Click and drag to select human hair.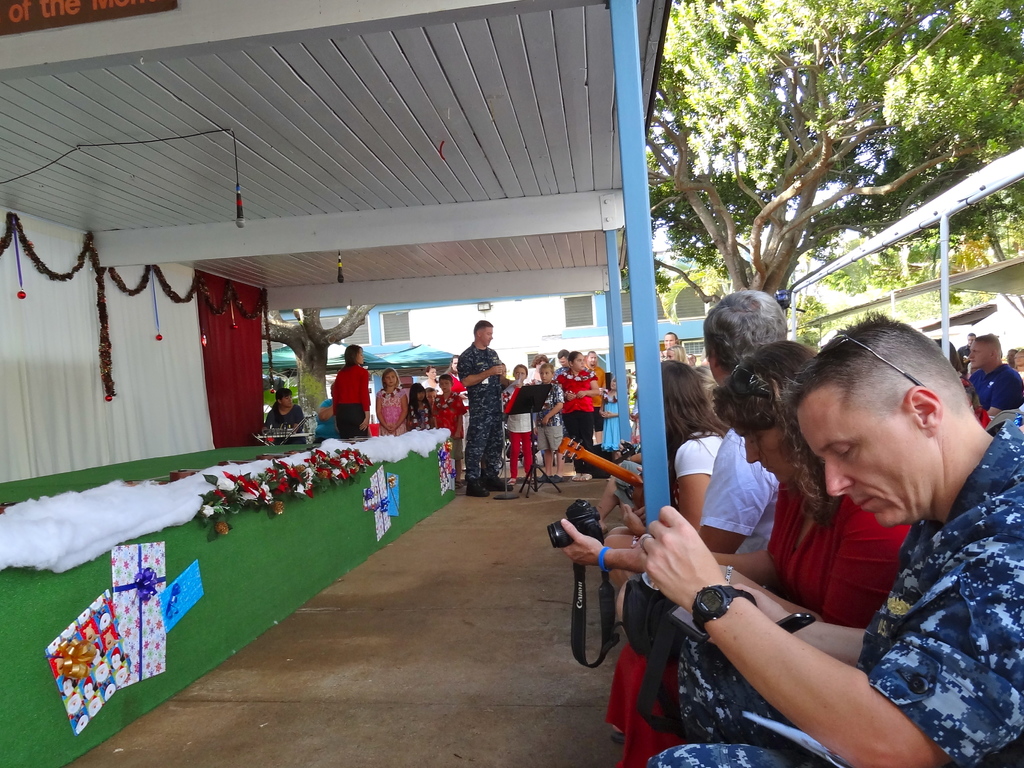
Selection: (x1=426, y1=387, x2=434, y2=392).
